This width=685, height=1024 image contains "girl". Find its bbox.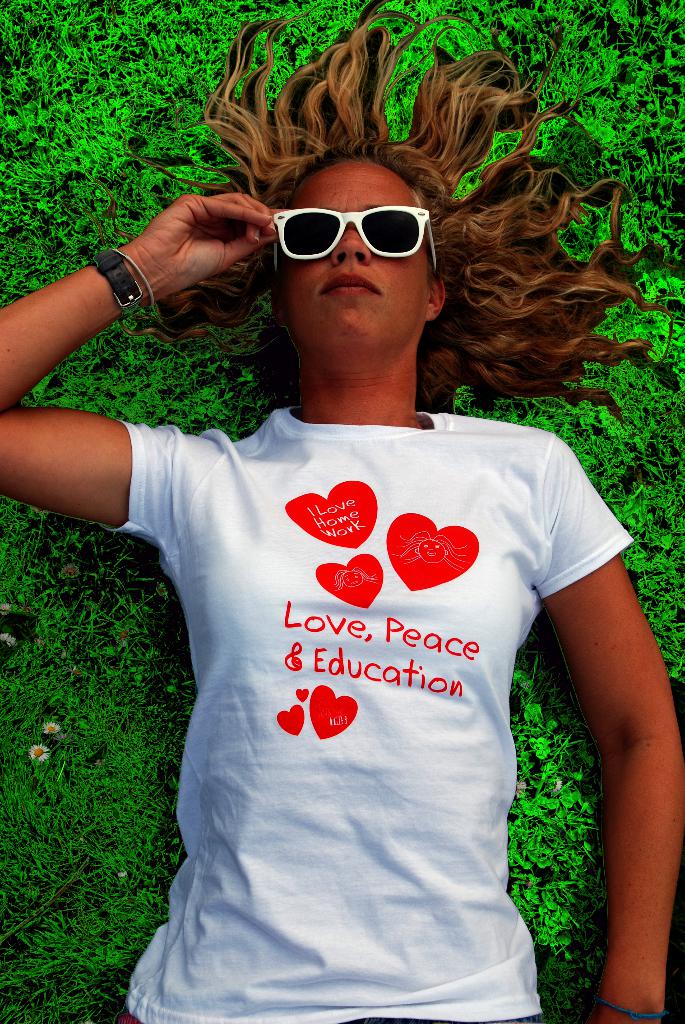
[x1=0, y1=0, x2=684, y2=1023].
